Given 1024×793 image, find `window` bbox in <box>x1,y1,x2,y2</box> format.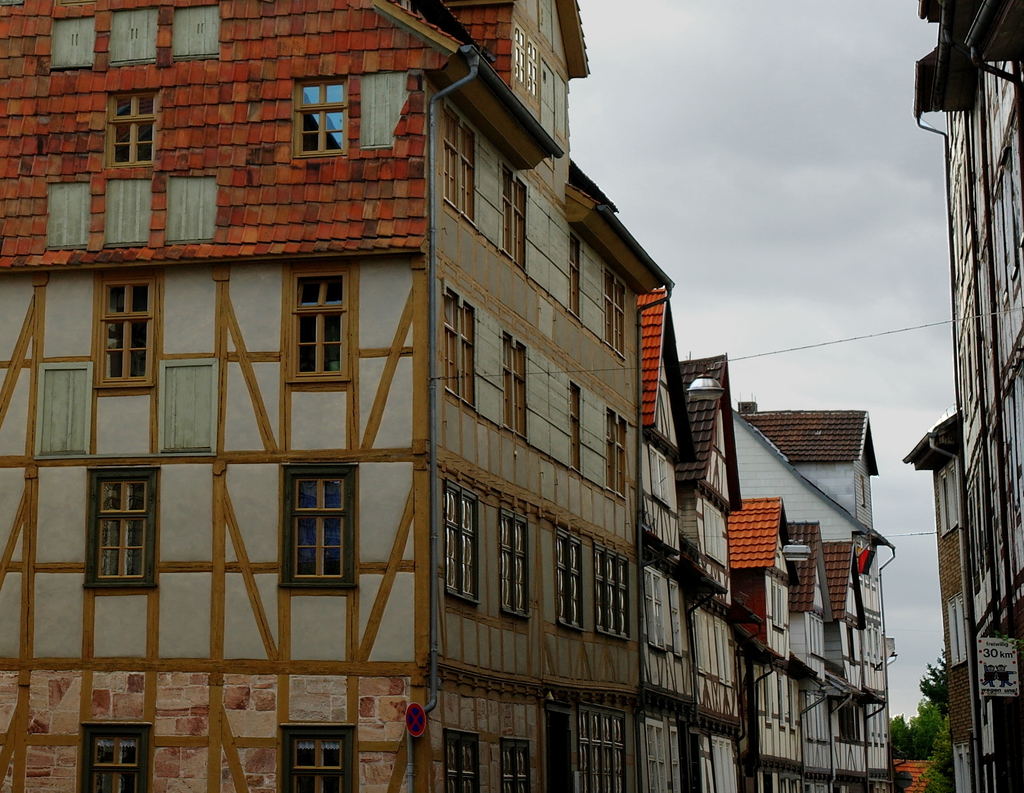
<box>940,463,959,534</box>.
